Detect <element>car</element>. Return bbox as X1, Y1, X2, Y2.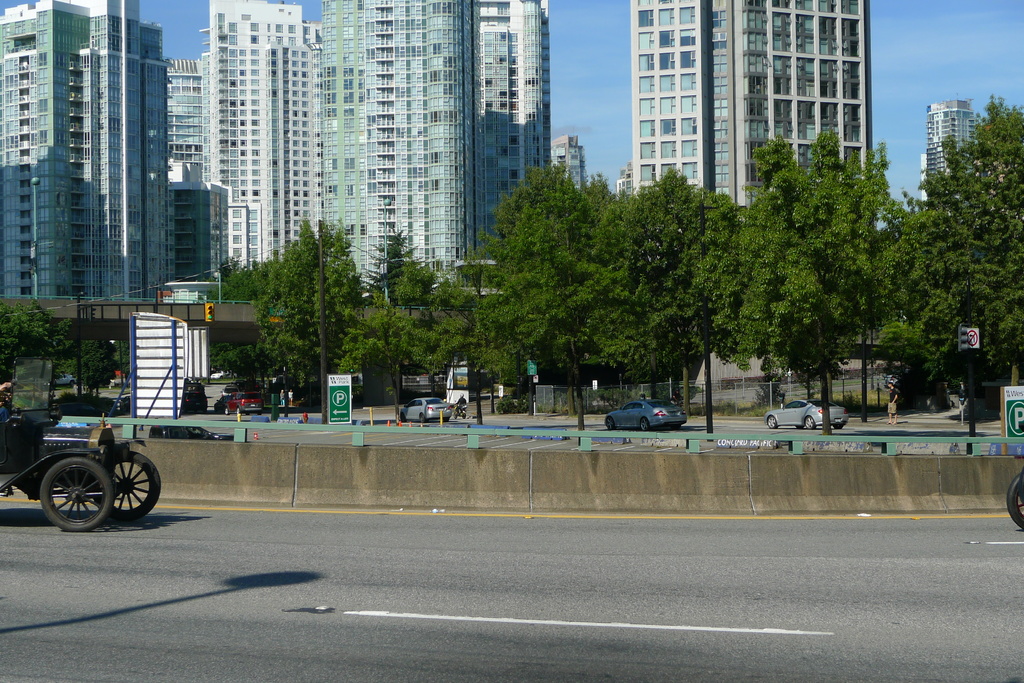
765, 391, 847, 428.
